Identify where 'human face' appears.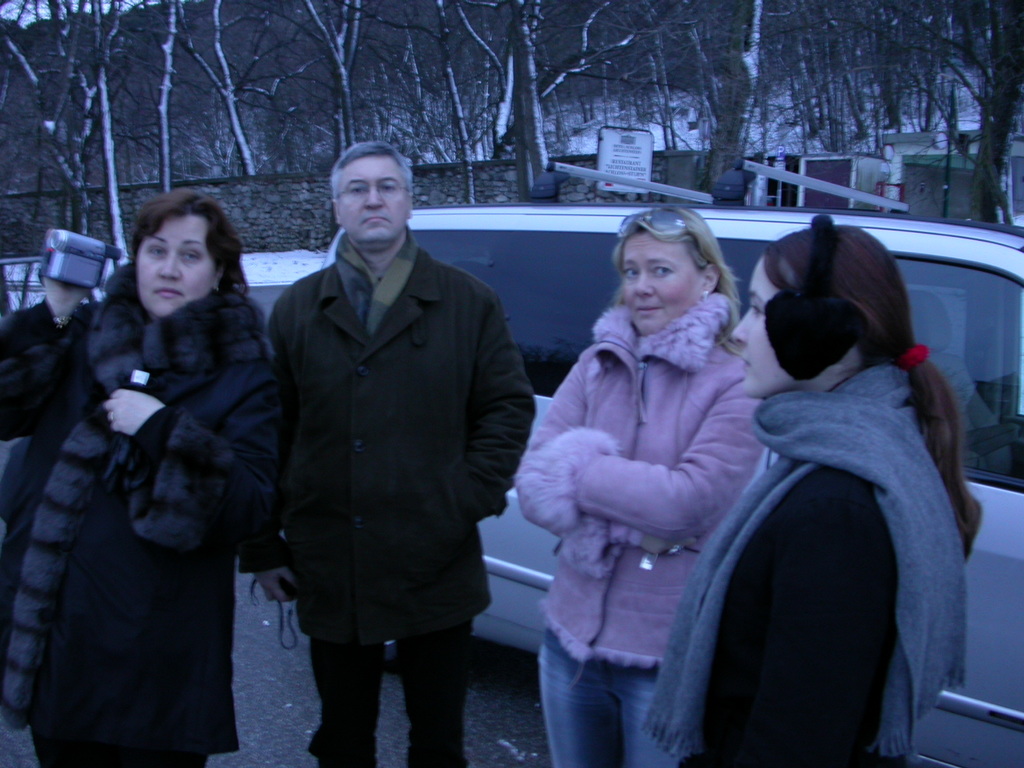
Appears at 622:229:702:334.
